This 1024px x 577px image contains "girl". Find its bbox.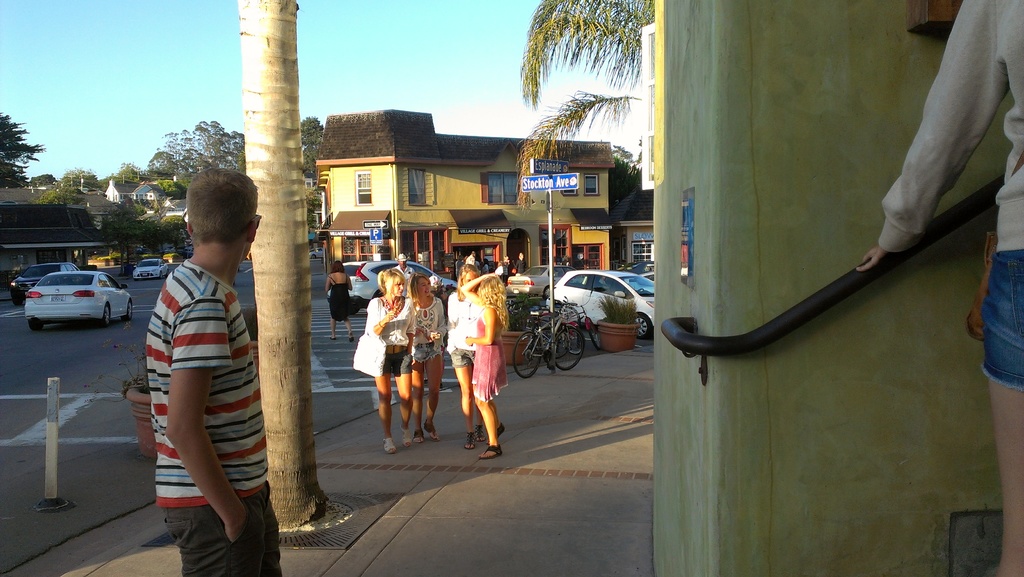
Rect(406, 270, 442, 443).
